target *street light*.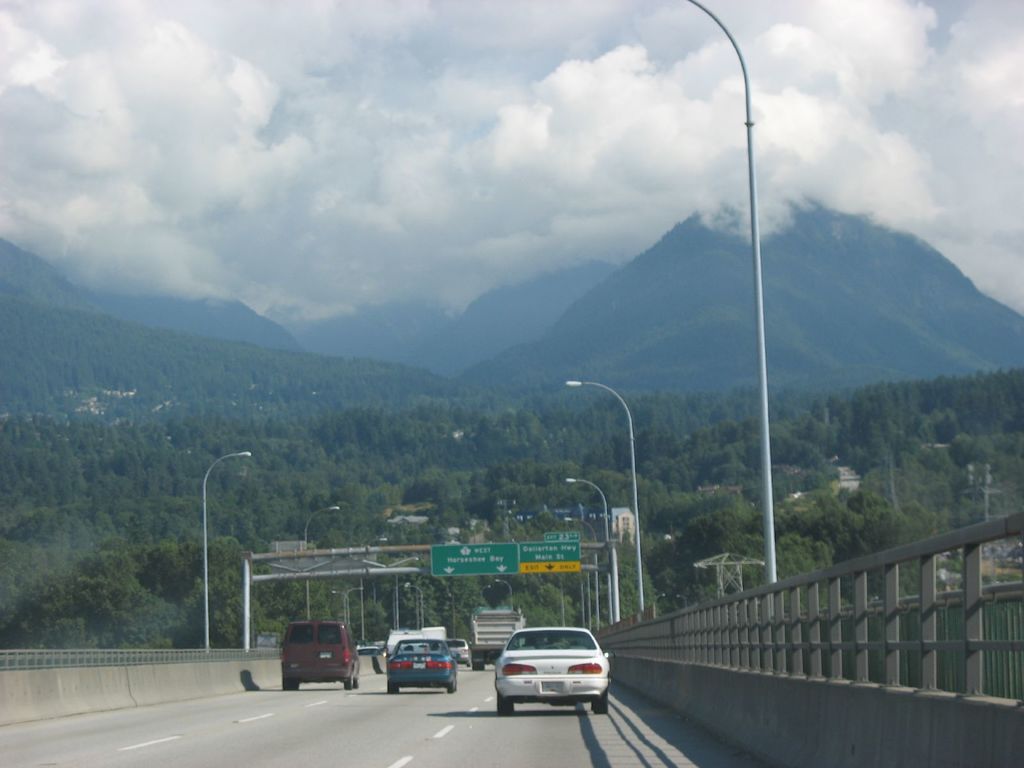
Target region: <region>303, 506, 346, 620</region>.
